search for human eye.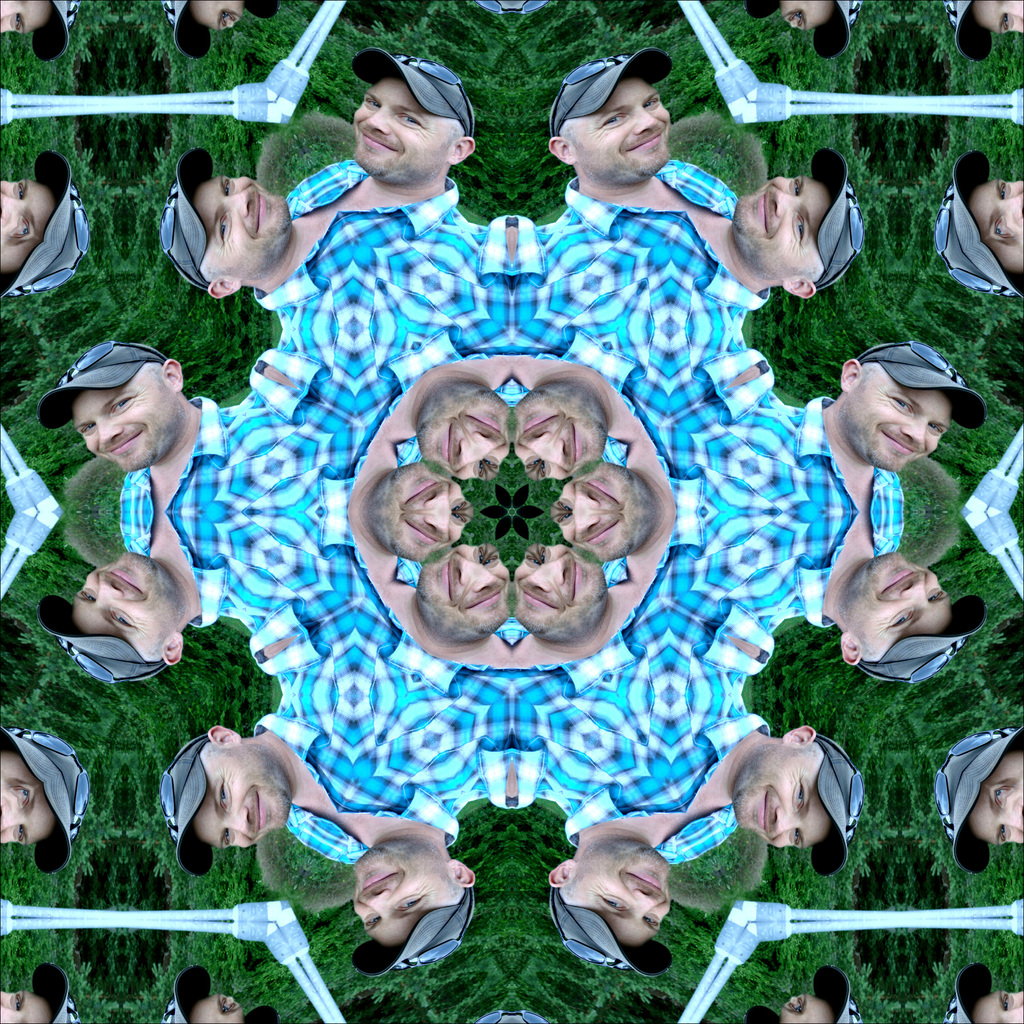
Found at box=[643, 100, 662, 111].
